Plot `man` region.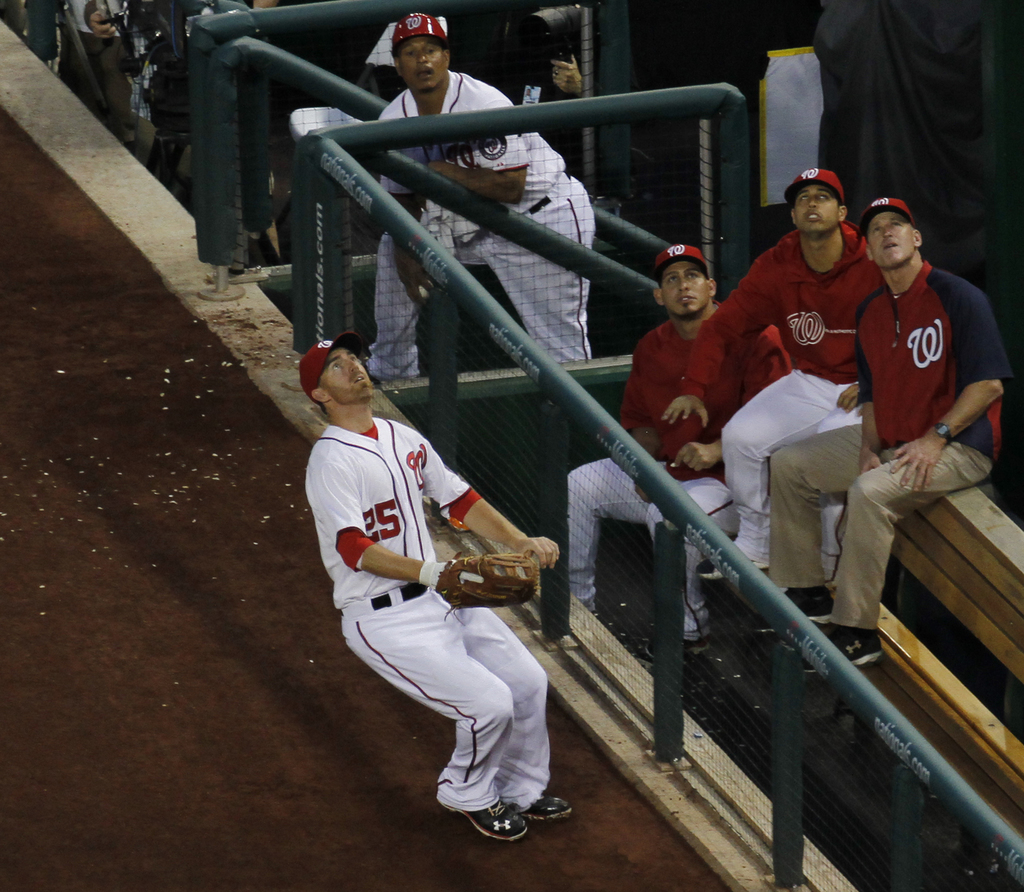
Plotted at box=[558, 234, 790, 667].
